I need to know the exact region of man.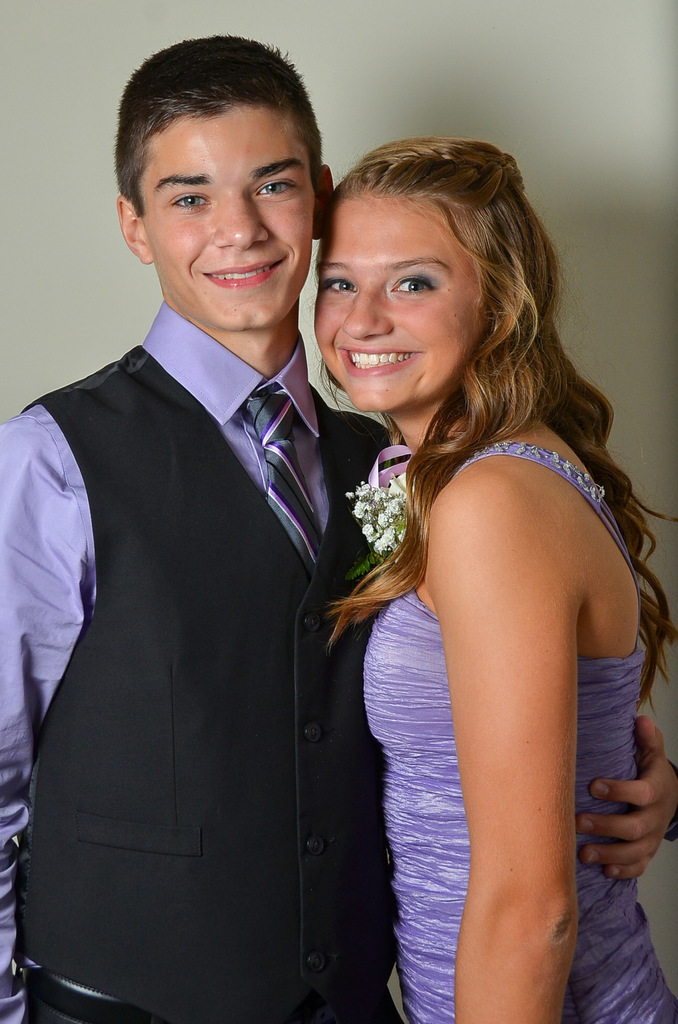
Region: bbox(0, 35, 677, 1023).
